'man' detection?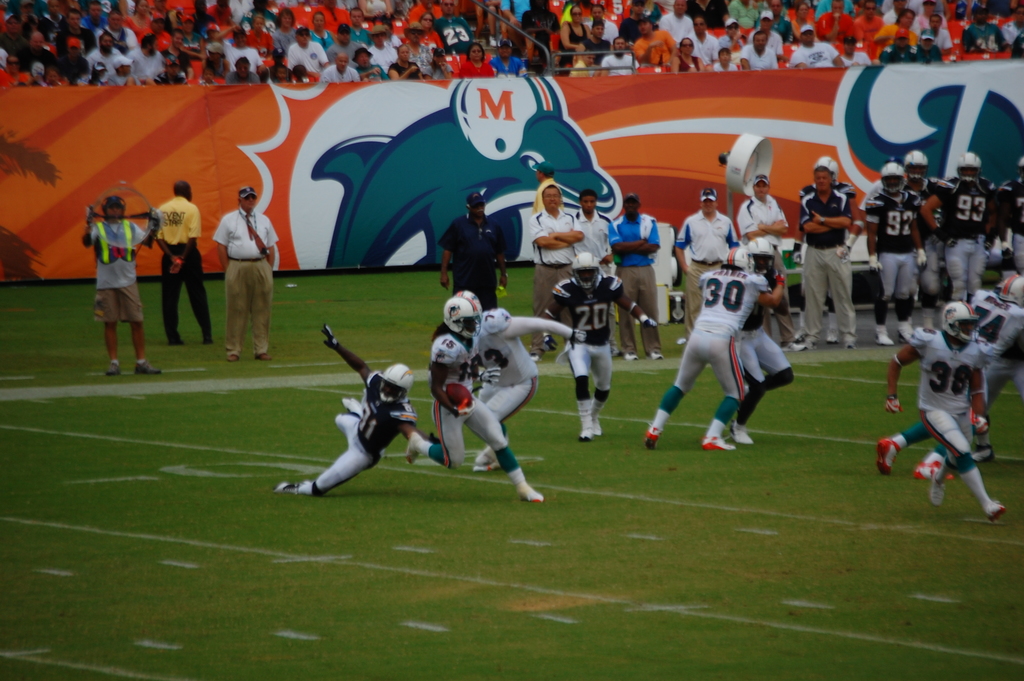
x1=152, y1=177, x2=216, y2=347
